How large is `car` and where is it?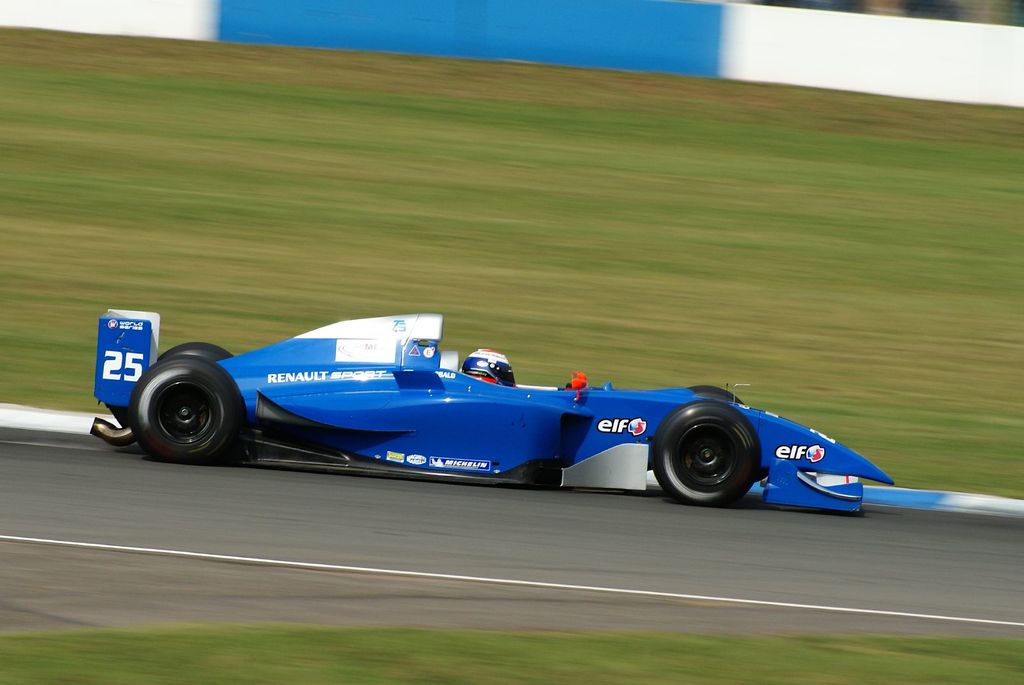
Bounding box: 93 312 892 514.
